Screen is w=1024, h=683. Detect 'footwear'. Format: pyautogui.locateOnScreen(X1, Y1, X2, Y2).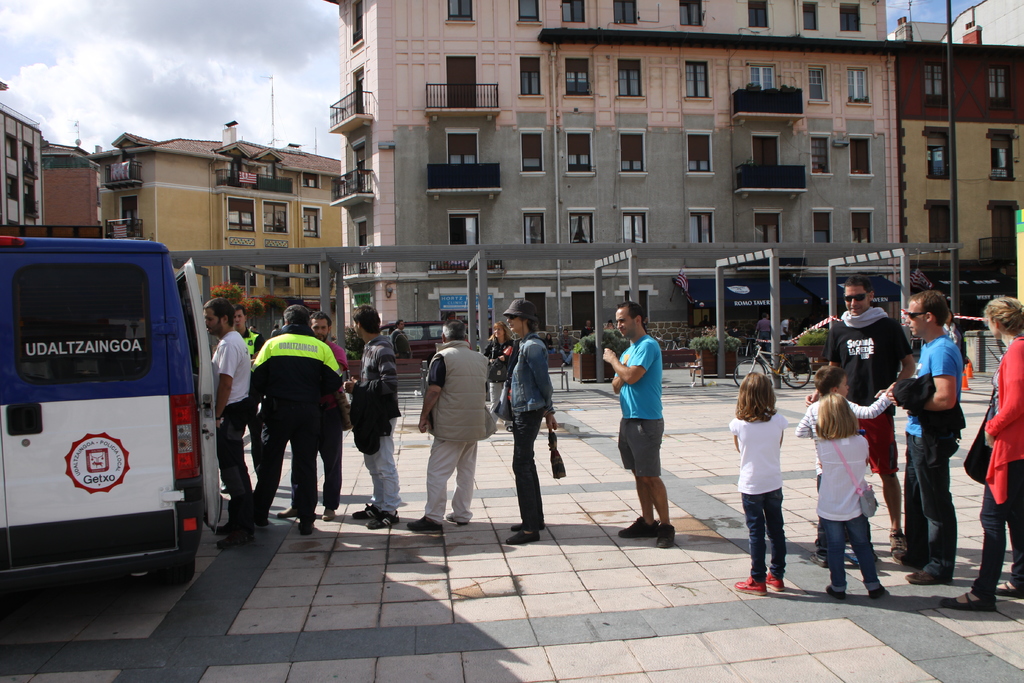
pyautogui.locateOnScreen(620, 520, 657, 538).
